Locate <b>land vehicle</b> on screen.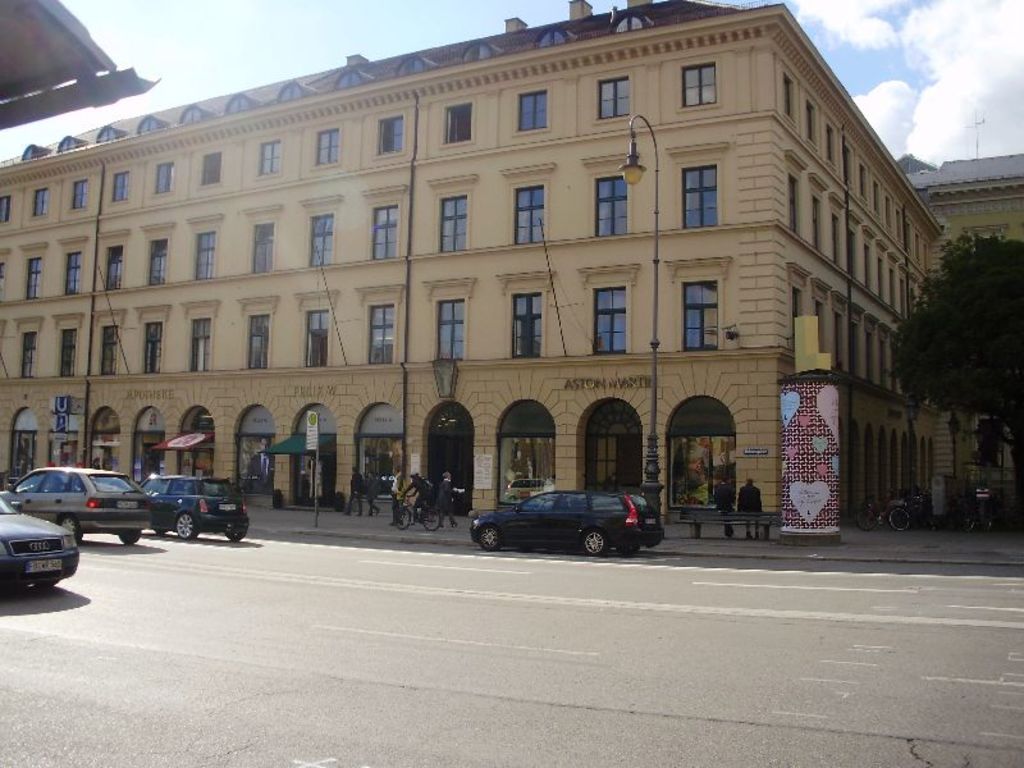
On screen at box=[477, 472, 654, 559].
